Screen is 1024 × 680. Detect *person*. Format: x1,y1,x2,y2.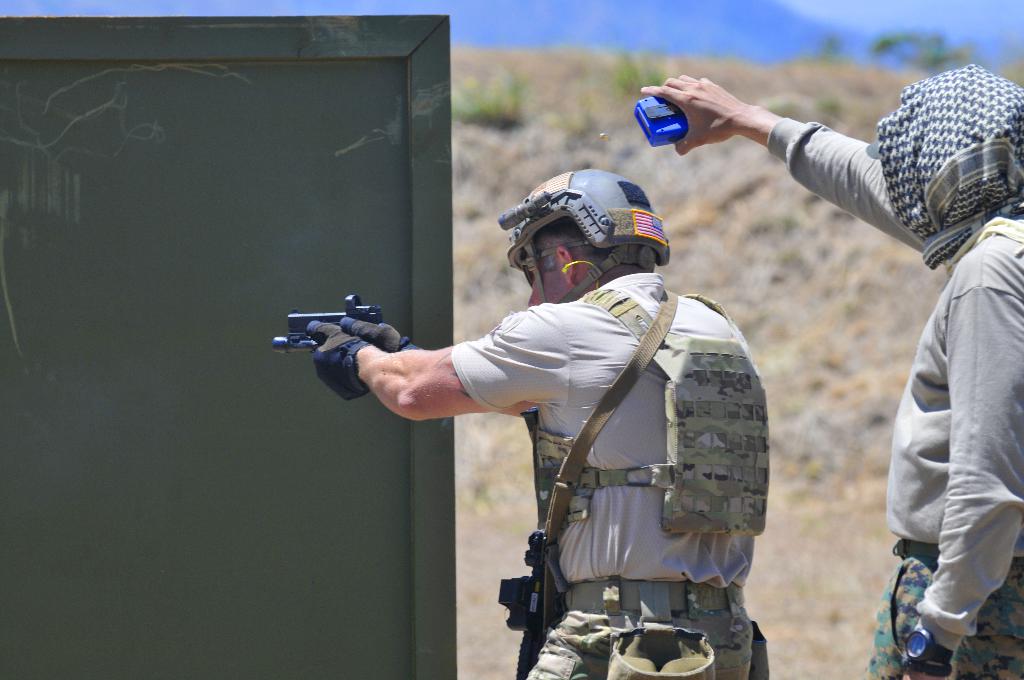
633,60,1023,679.
